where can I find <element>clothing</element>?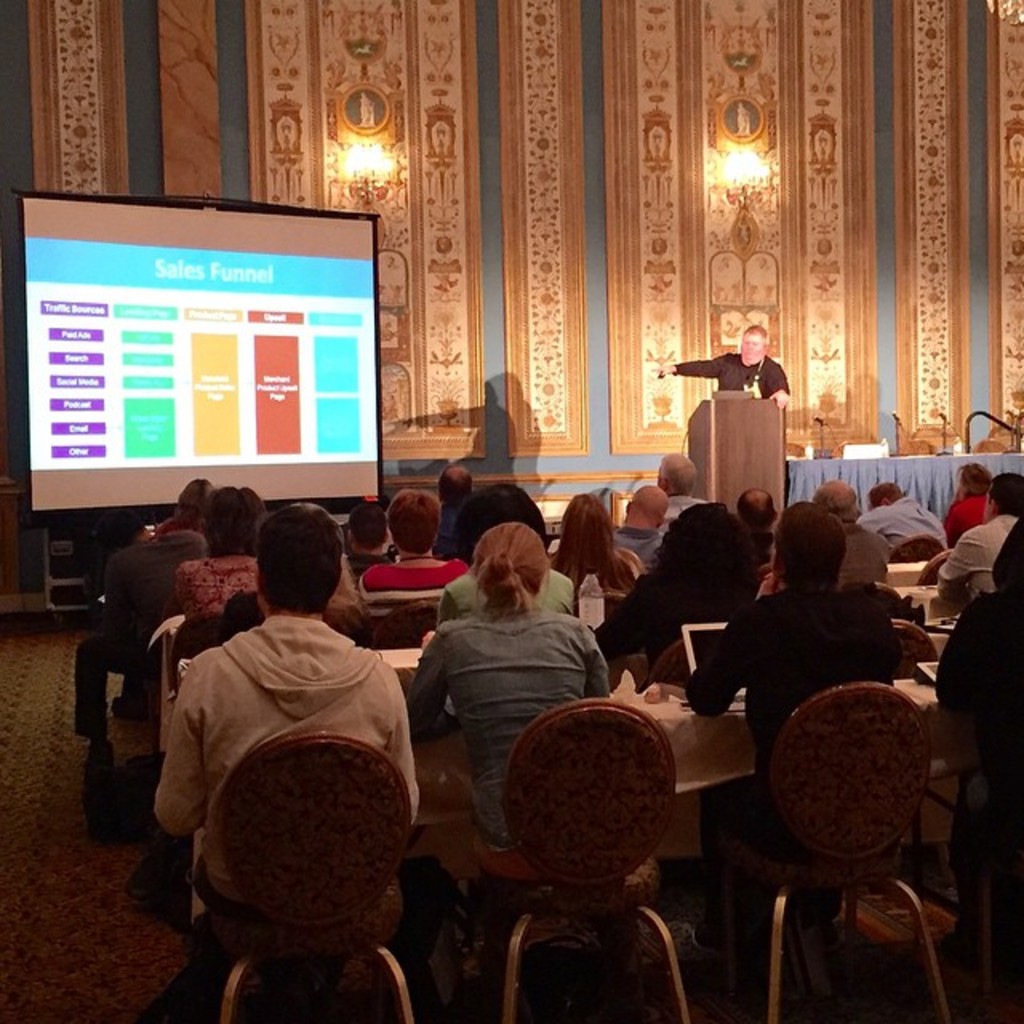
You can find it at select_region(934, 509, 1022, 602).
